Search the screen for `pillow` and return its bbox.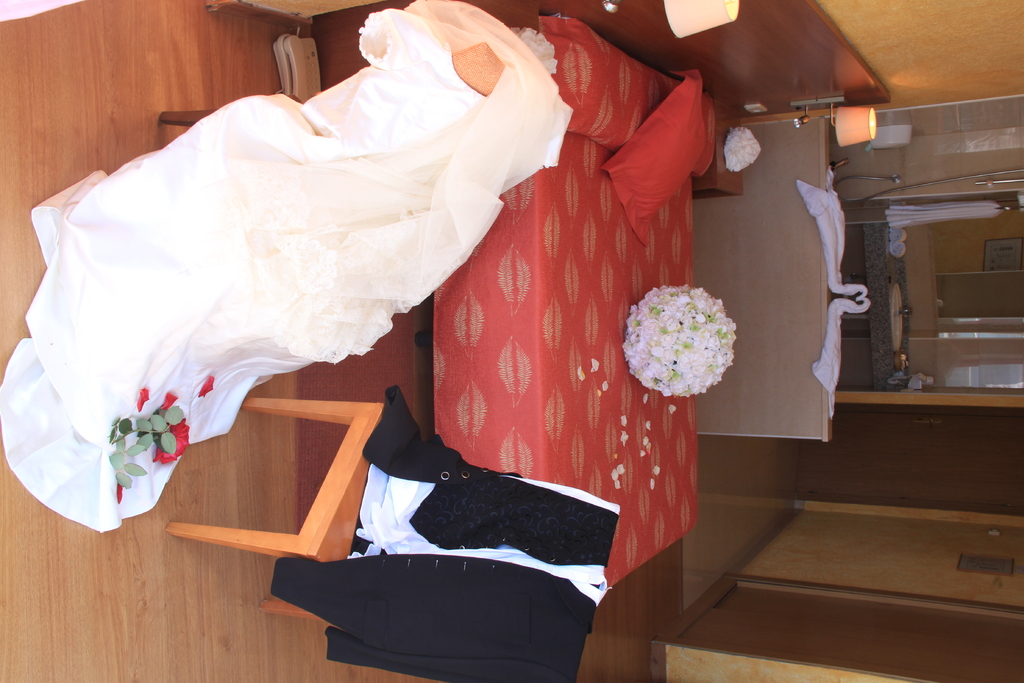
Found: (602, 71, 703, 241).
